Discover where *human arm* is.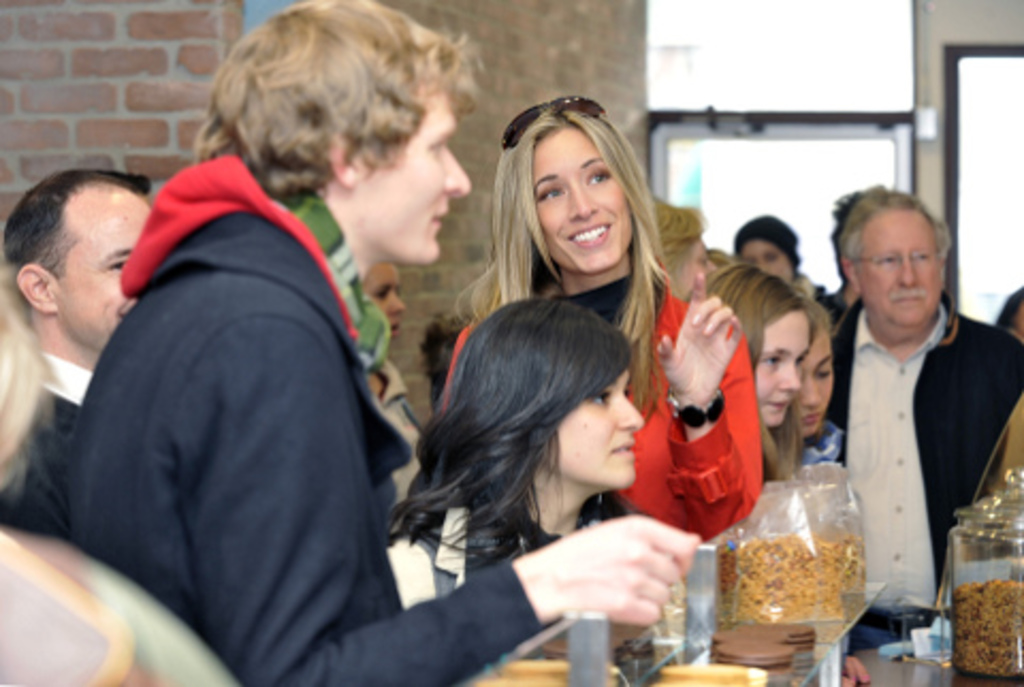
Discovered at [186,322,698,685].
